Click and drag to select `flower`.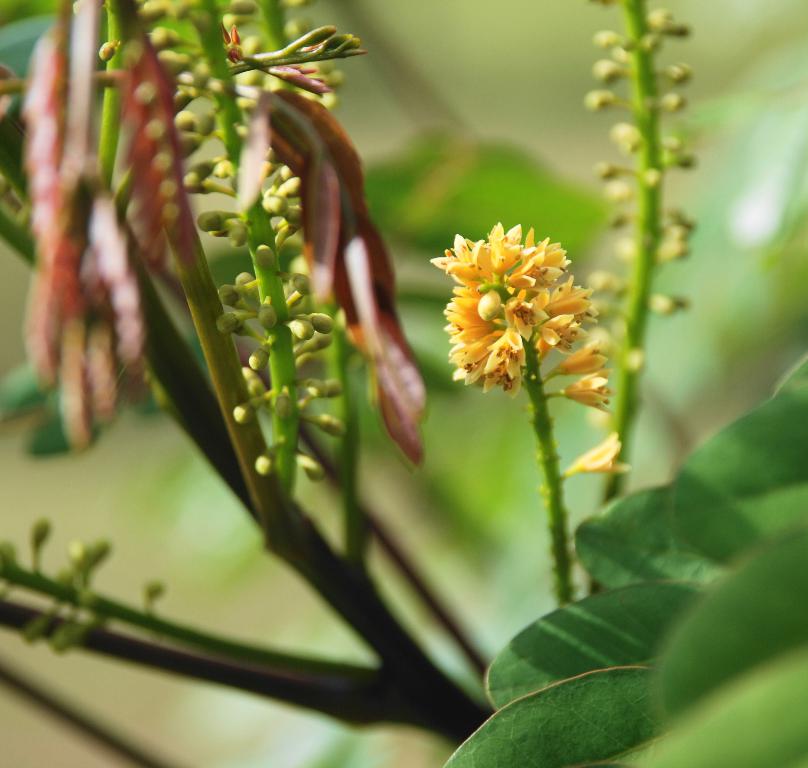
Selection: crop(547, 340, 605, 372).
